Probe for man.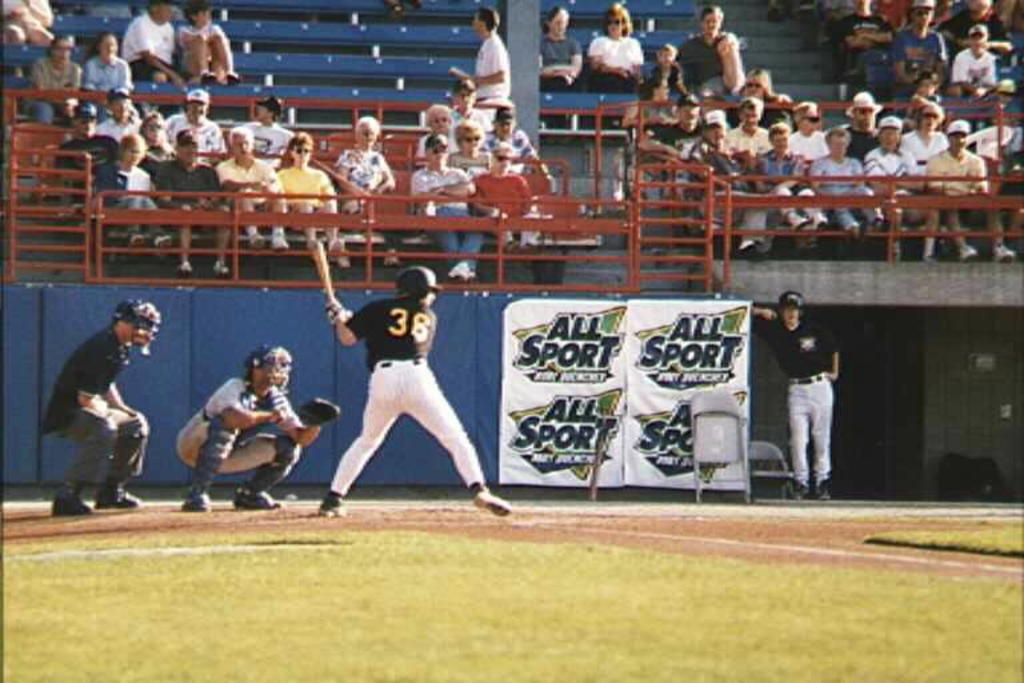
Probe result: 788/99/824/159.
